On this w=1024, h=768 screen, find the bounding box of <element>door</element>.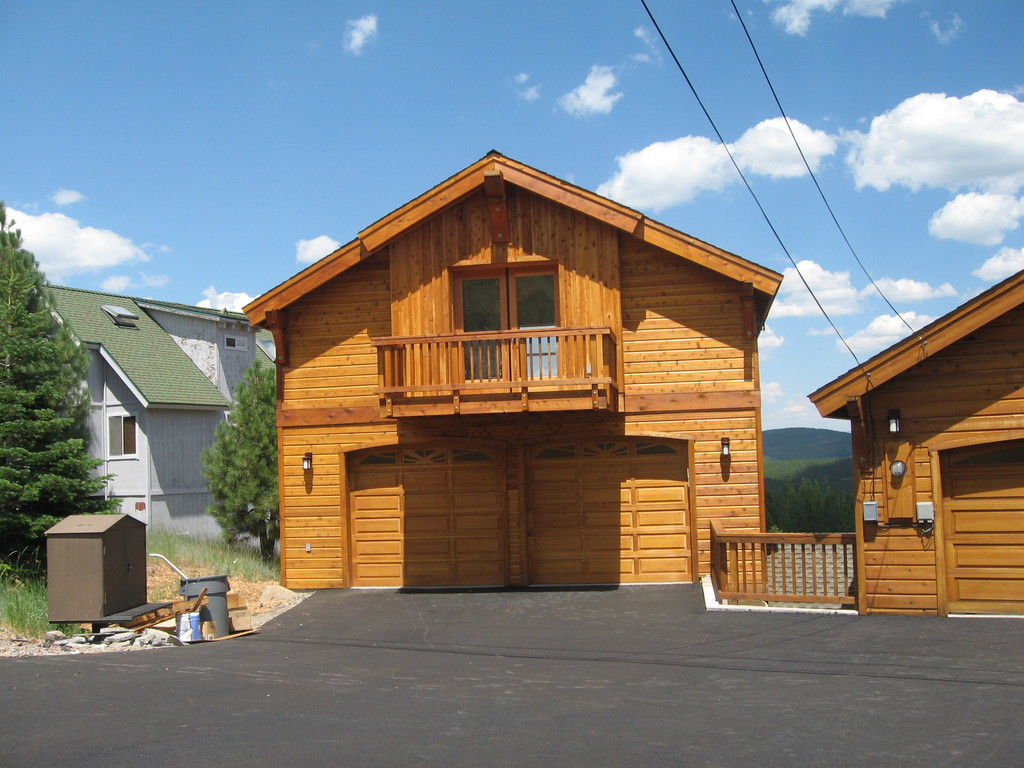
Bounding box: BBox(454, 263, 504, 381).
